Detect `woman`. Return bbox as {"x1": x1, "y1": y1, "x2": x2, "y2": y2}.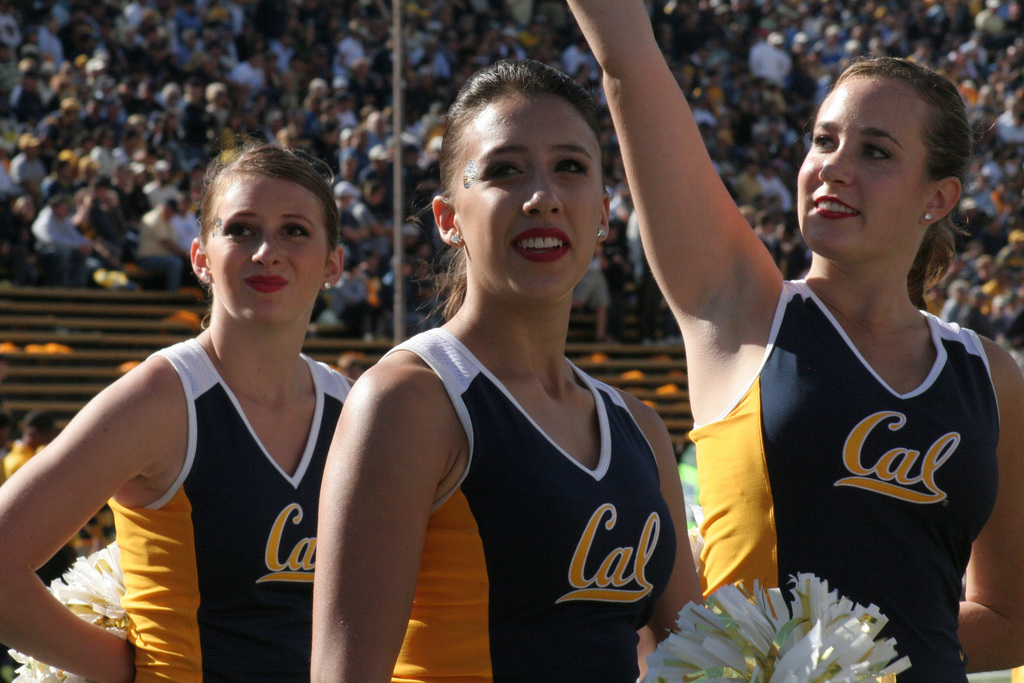
{"x1": 303, "y1": 55, "x2": 714, "y2": 682}.
